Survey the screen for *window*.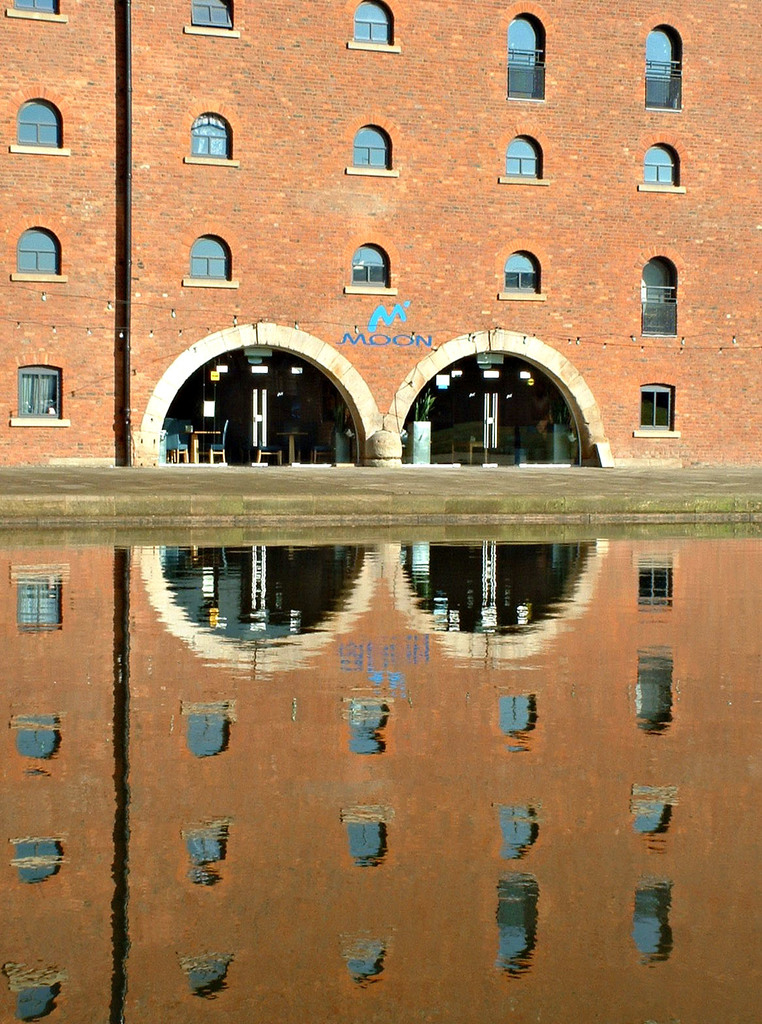
Survey found: box=[189, 106, 241, 165].
